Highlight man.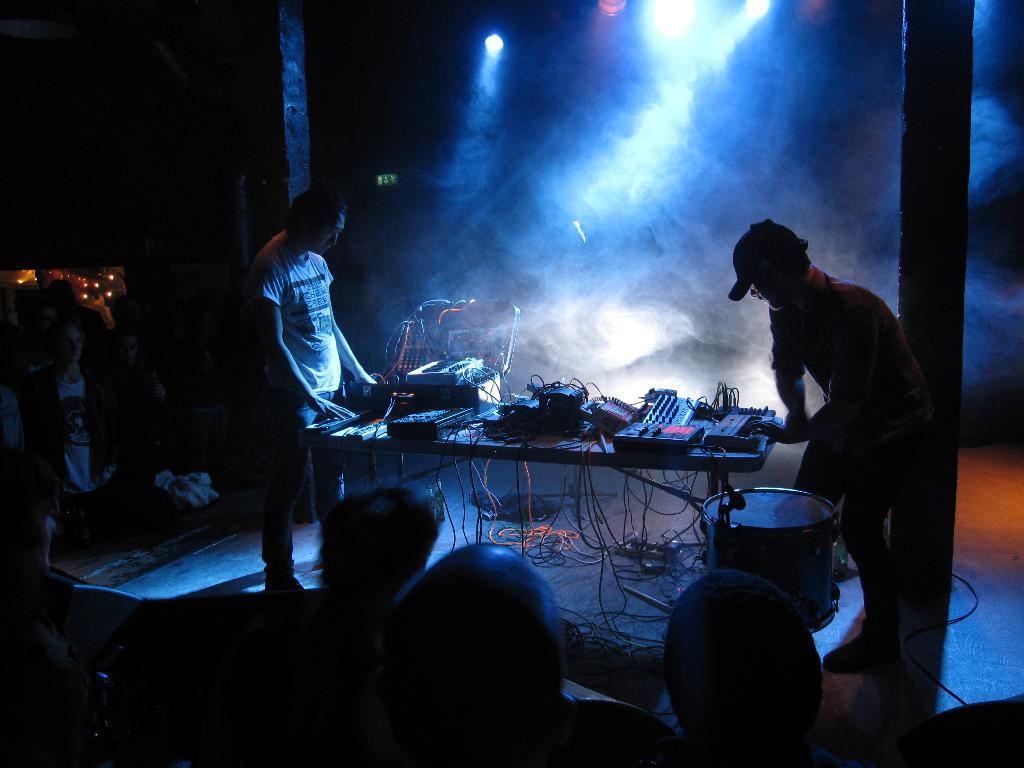
Highlighted region: bbox=(662, 569, 856, 767).
